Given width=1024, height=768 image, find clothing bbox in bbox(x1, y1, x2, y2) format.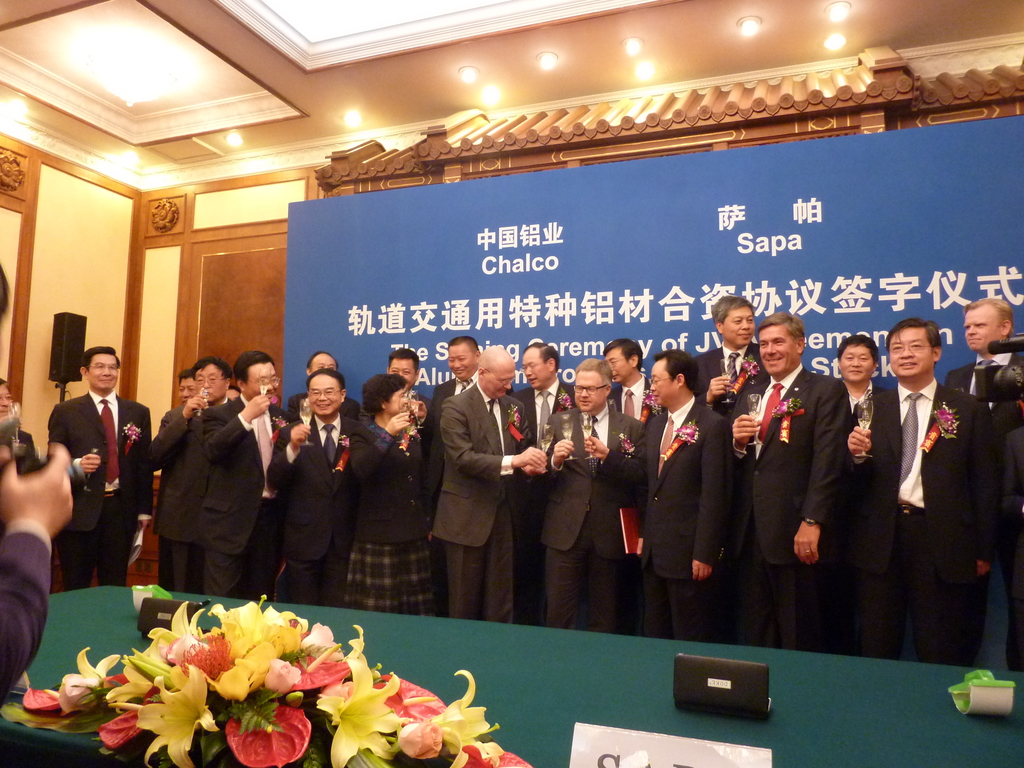
bbox(142, 390, 239, 601).
